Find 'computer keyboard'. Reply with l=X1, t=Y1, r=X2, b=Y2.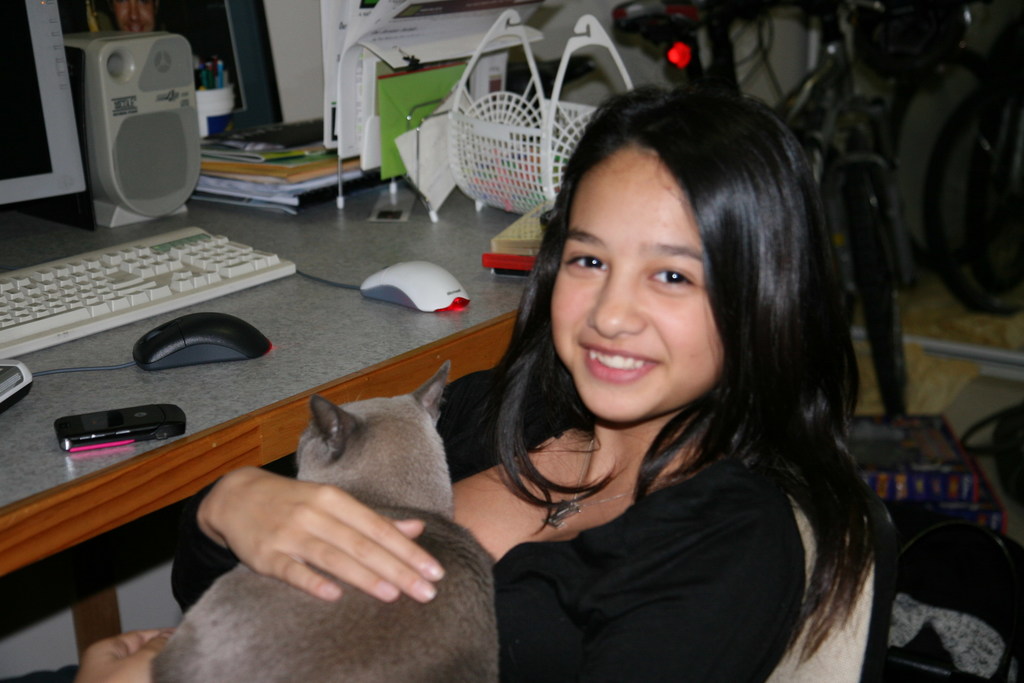
l=0, t=227, r=296, b=366.
